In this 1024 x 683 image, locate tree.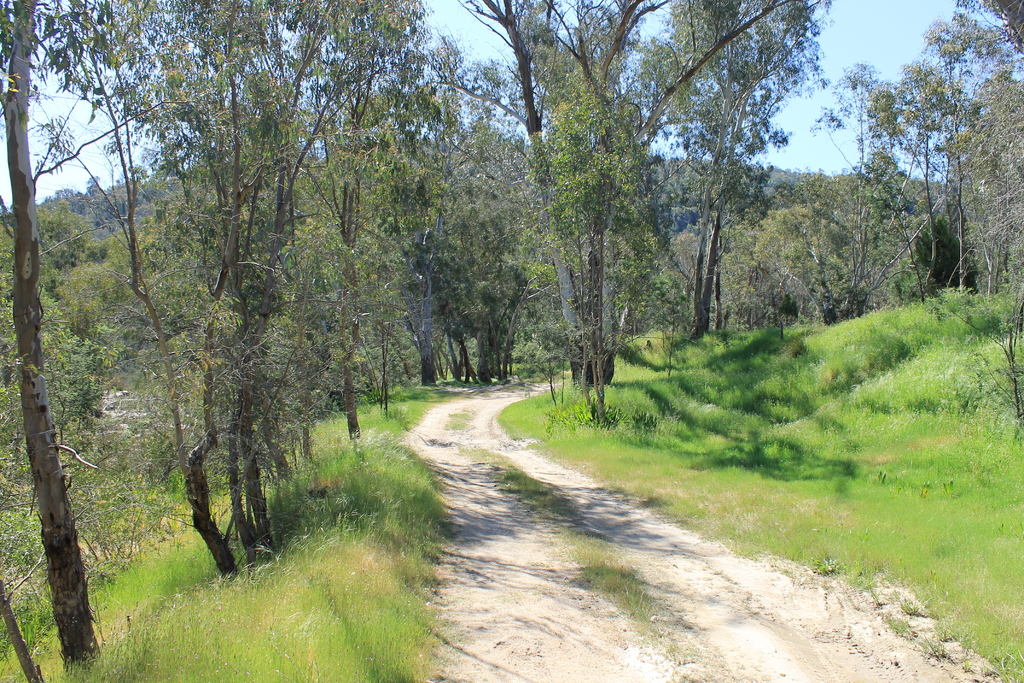
Bounding box: 948,0,1023,56.
